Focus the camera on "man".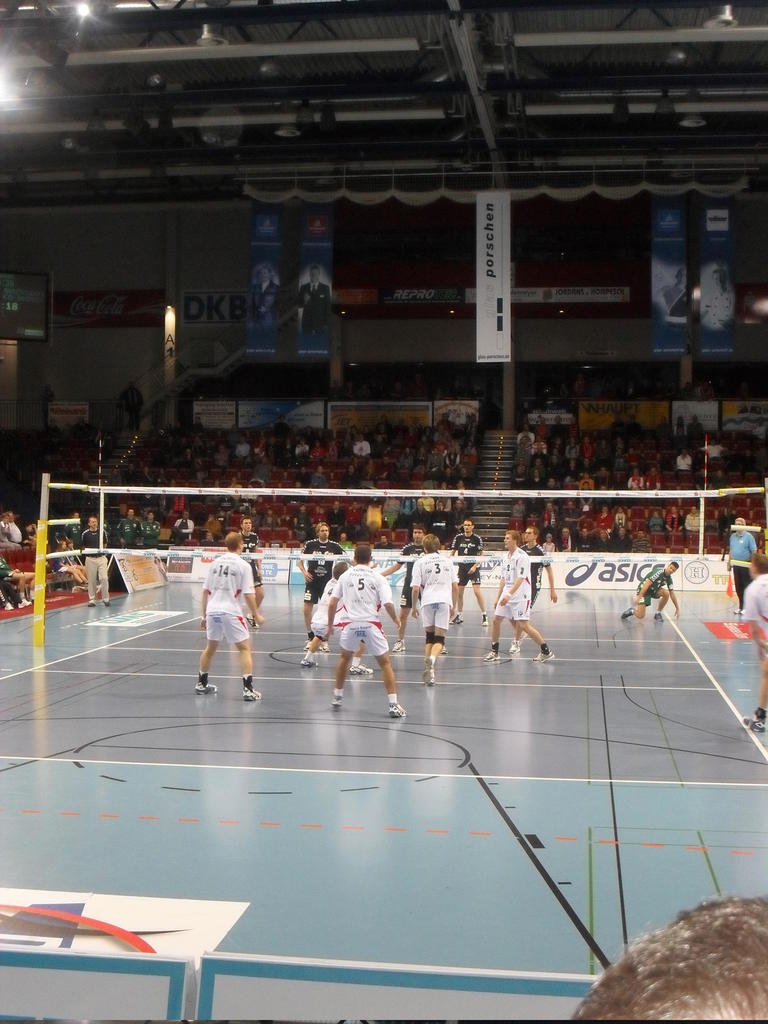
Focus region: 611:525:630:553.
